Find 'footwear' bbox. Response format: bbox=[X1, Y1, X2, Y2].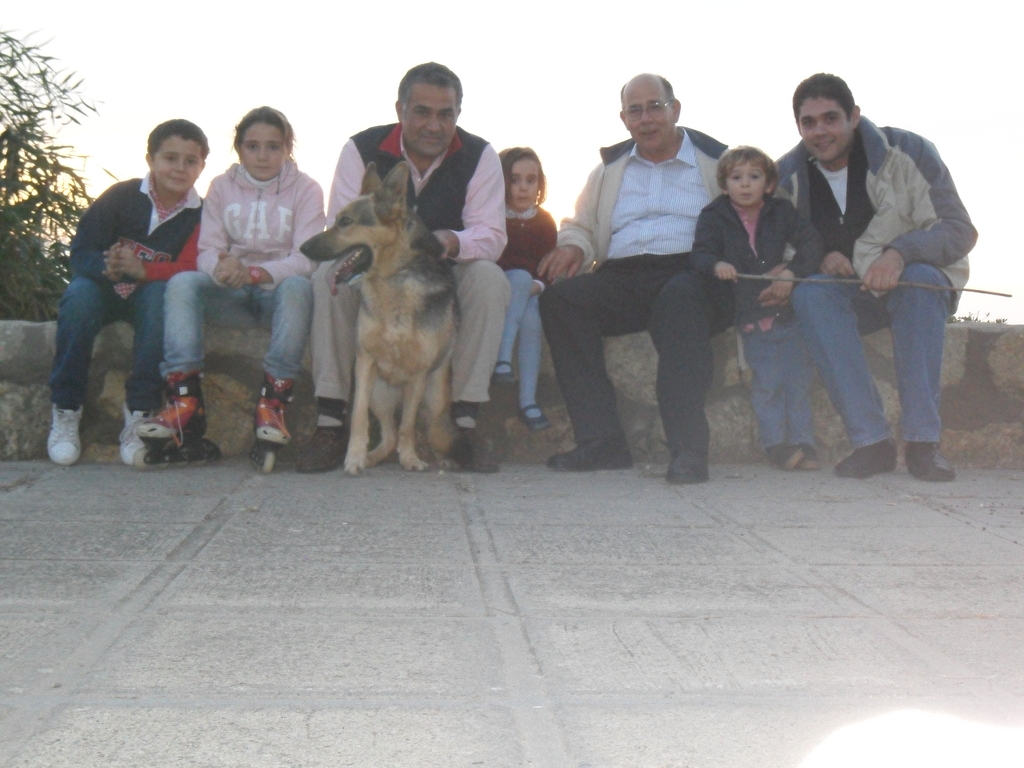
bbox=[248, 442, 274, 471].
